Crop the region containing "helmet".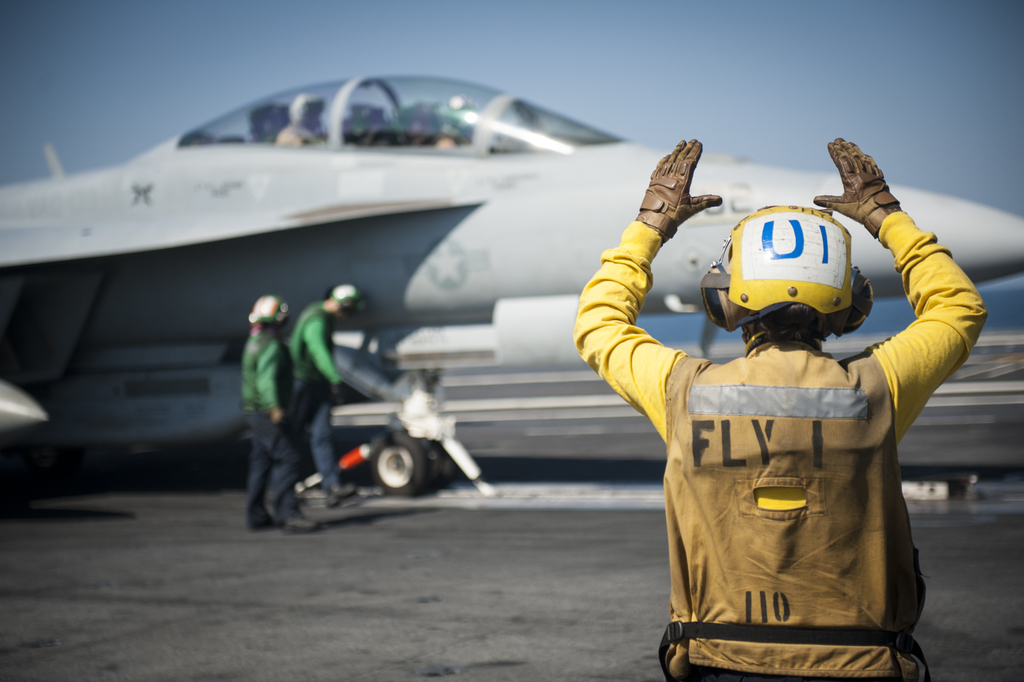
Crop region: {"x1": 331, "y1": 286, "x2": 371, "y2": 315}.
